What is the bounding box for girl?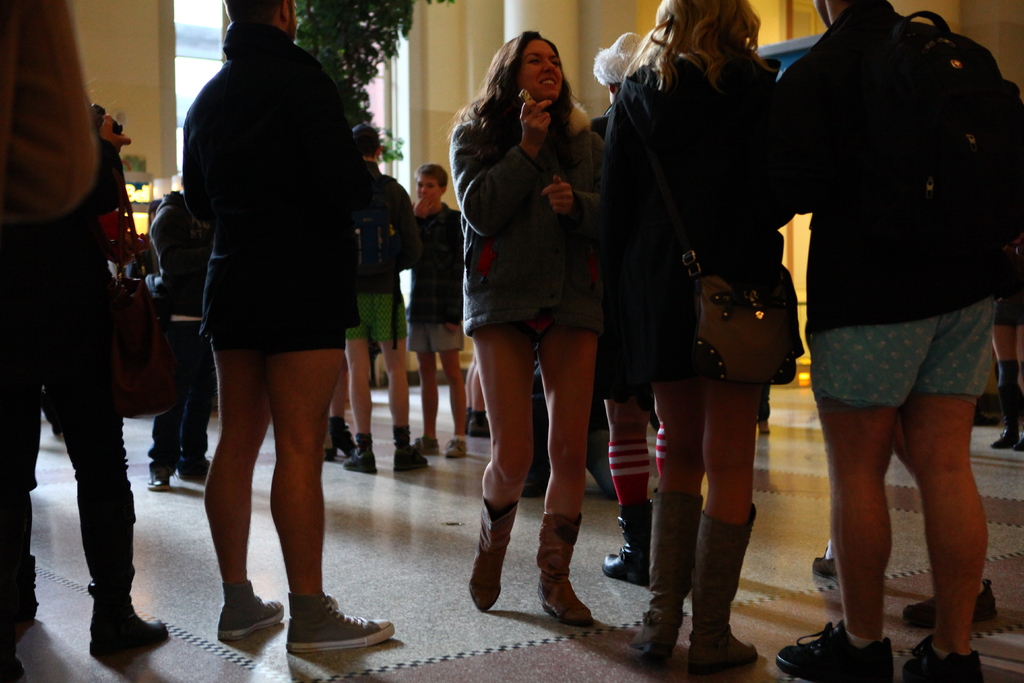
447, 30, 604, 623.
